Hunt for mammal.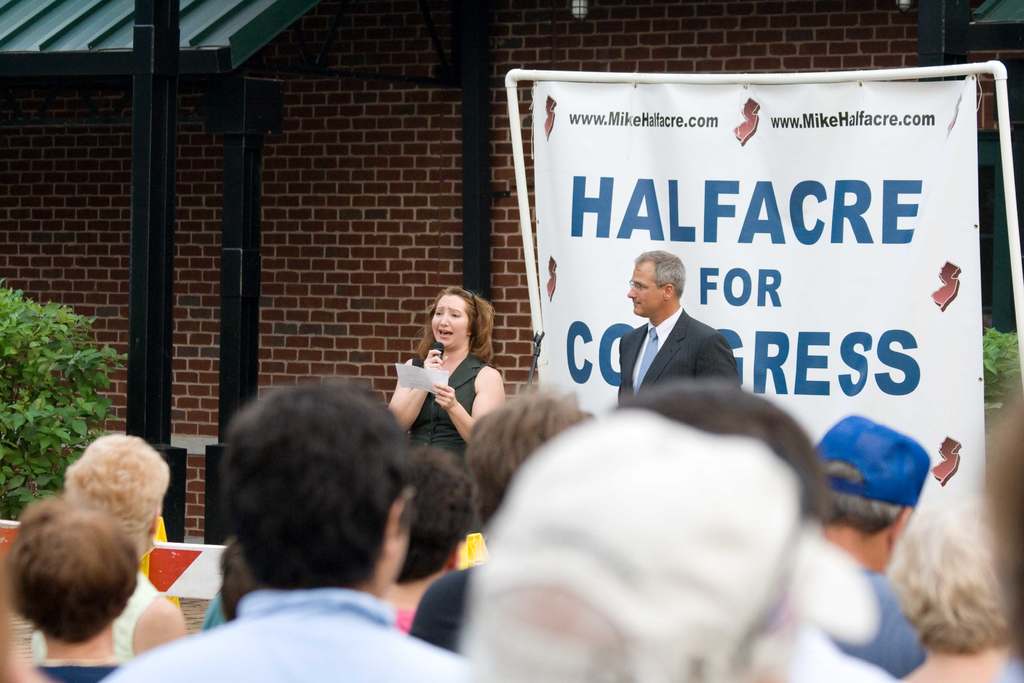
Hunted down at bbox=(446, 401, 883, 682).
